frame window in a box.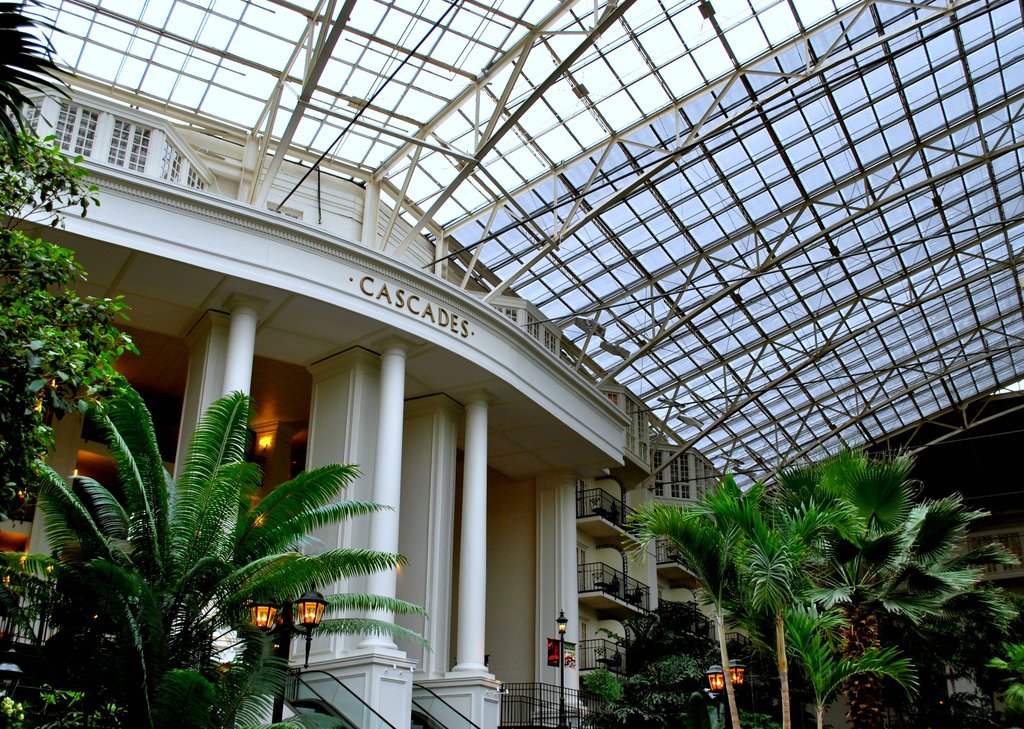
l=185, t=165, r=204, b=193.
